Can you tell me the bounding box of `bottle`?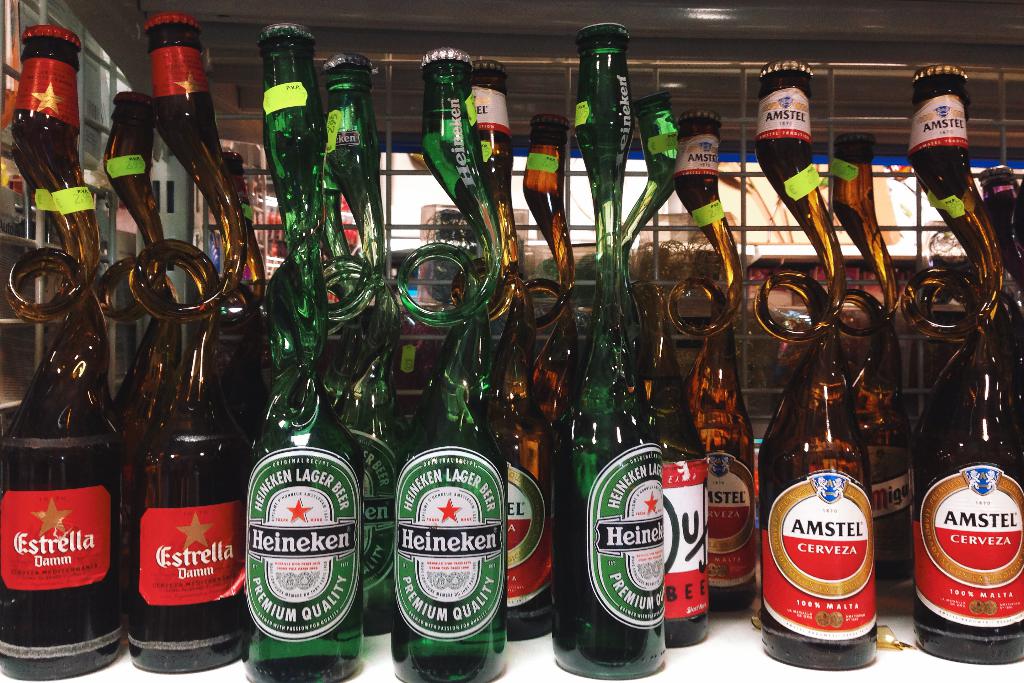
x1=825, y1=115, x2=918, y2=598.
